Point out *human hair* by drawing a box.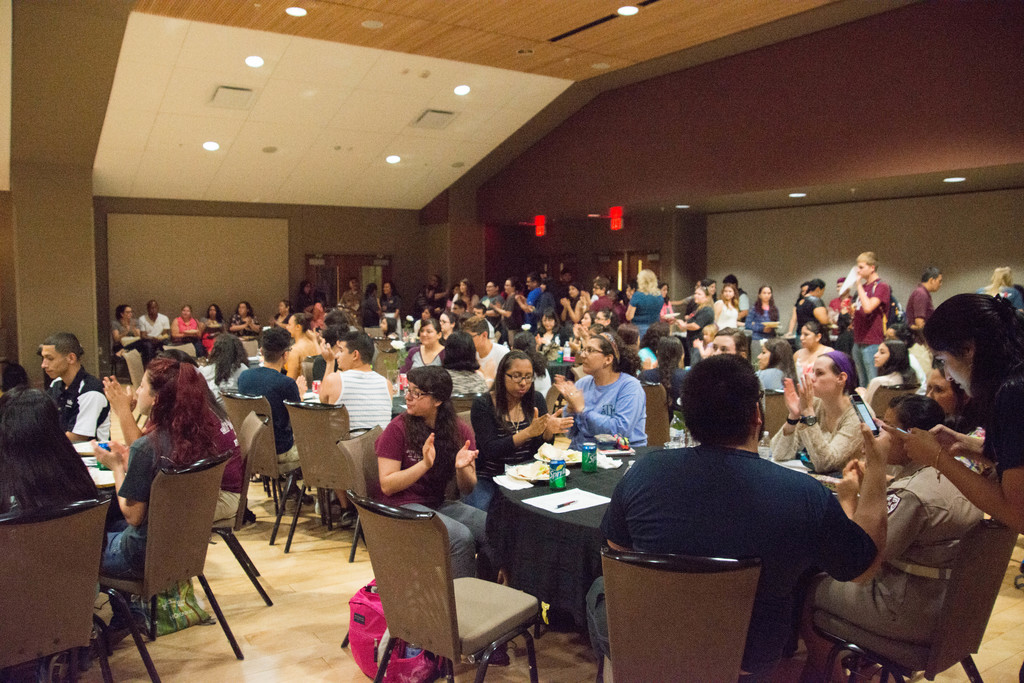
box=[417, 303, 435, 326].
